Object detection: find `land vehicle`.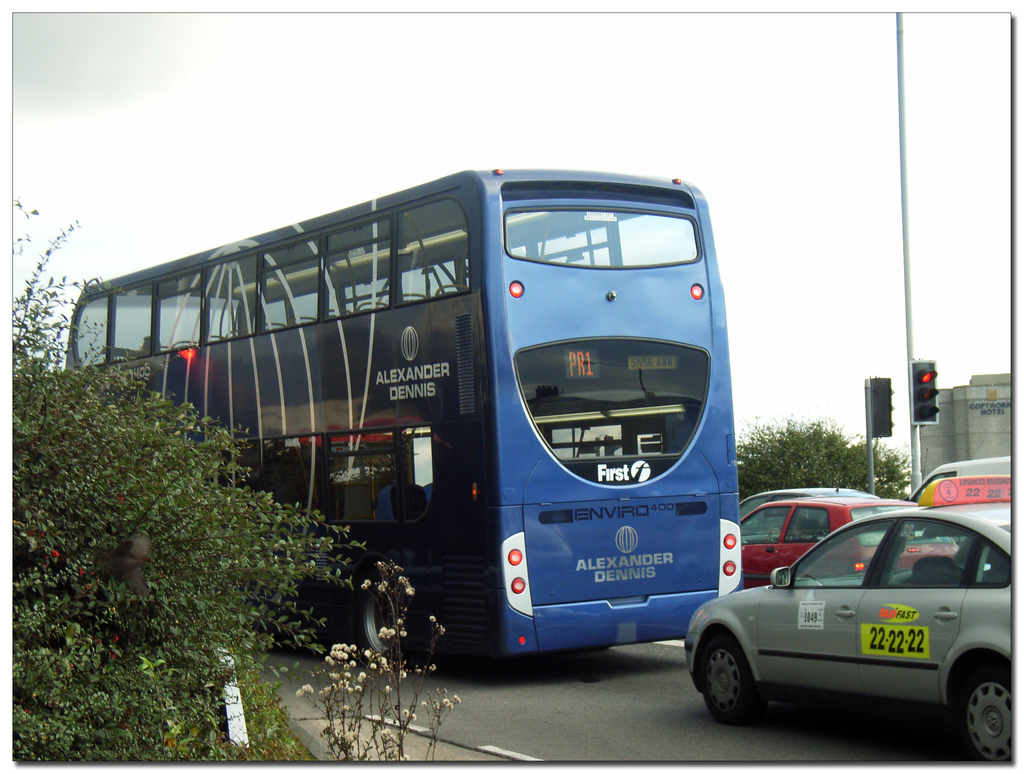
(678, 499, 1023, 738).
